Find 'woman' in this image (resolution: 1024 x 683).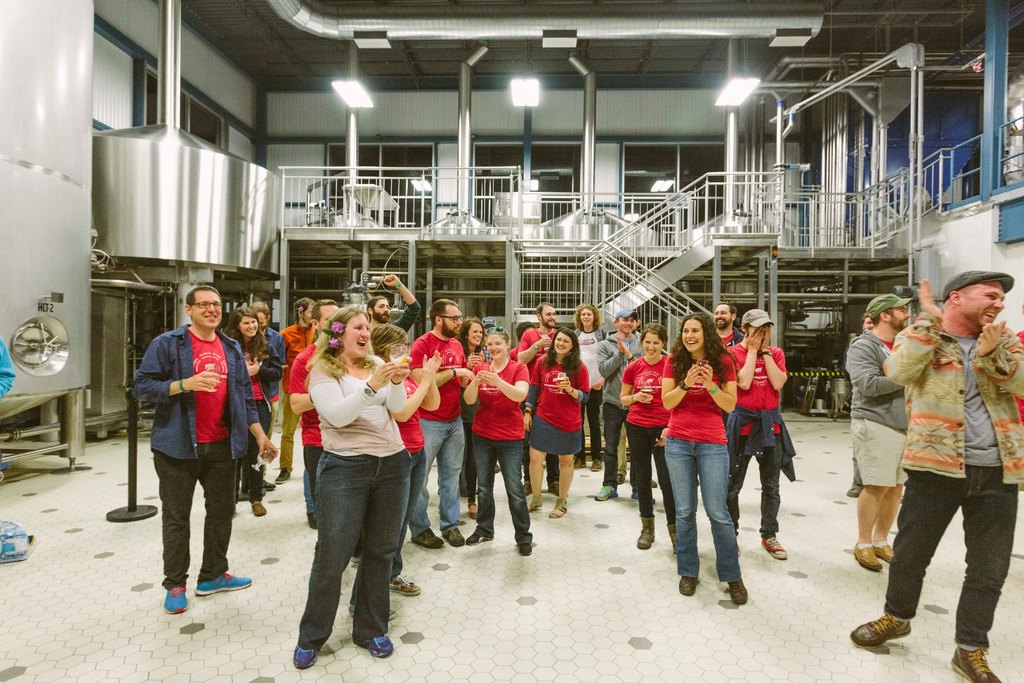
(369, 327, 446, 572).
